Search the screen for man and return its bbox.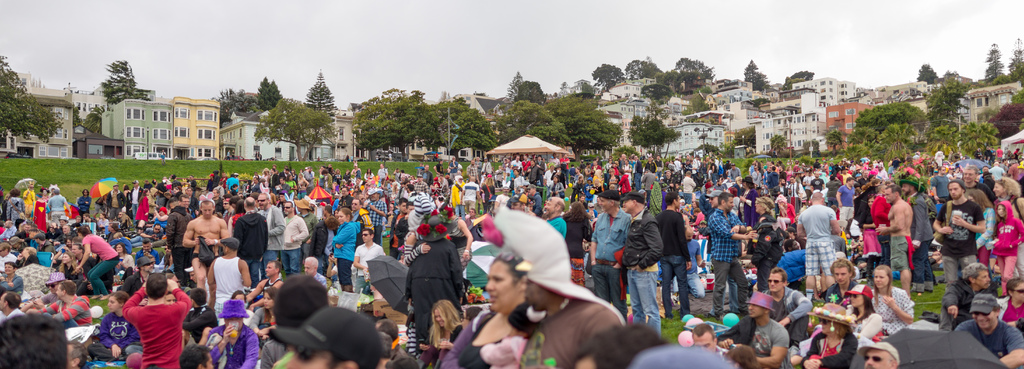
Found: Rect(158, 176, 168, 205).
